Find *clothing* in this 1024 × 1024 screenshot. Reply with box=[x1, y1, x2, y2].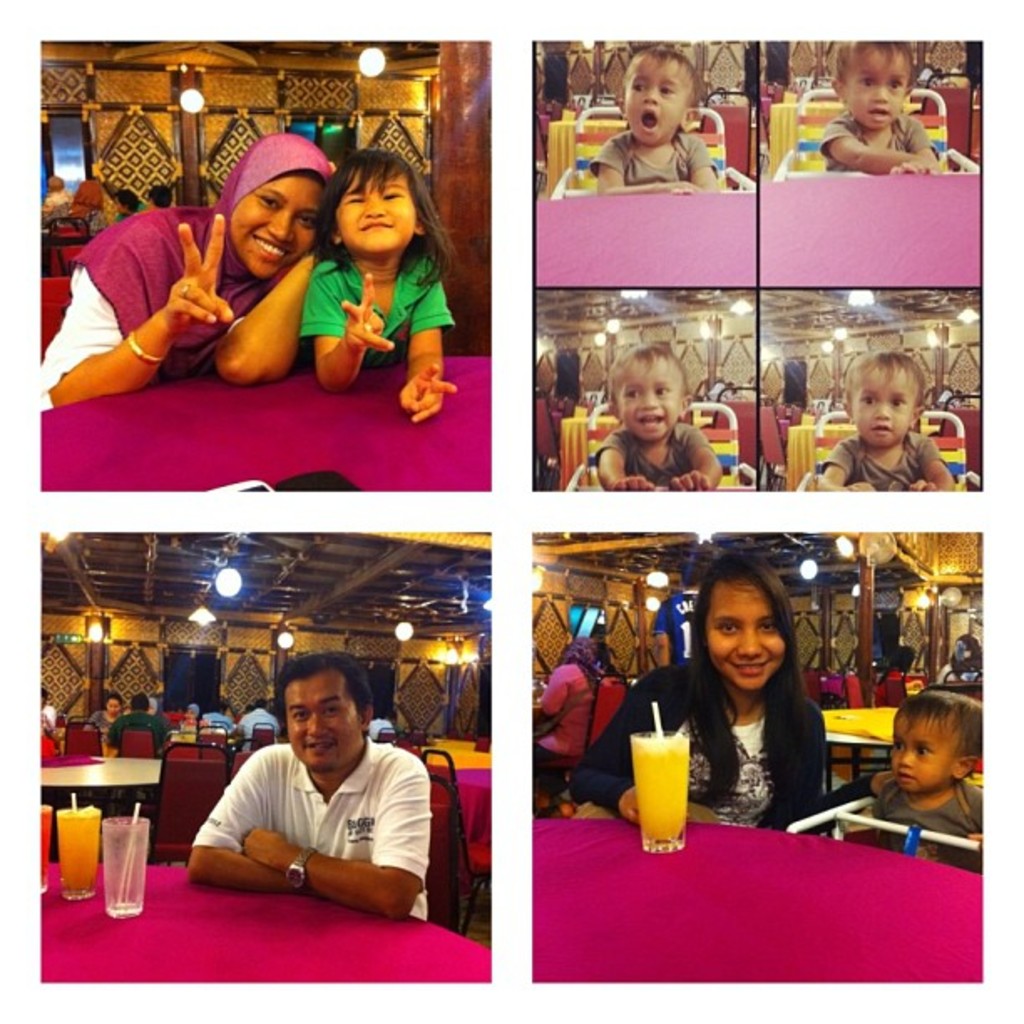
box=[562, 654, 818, 843].
